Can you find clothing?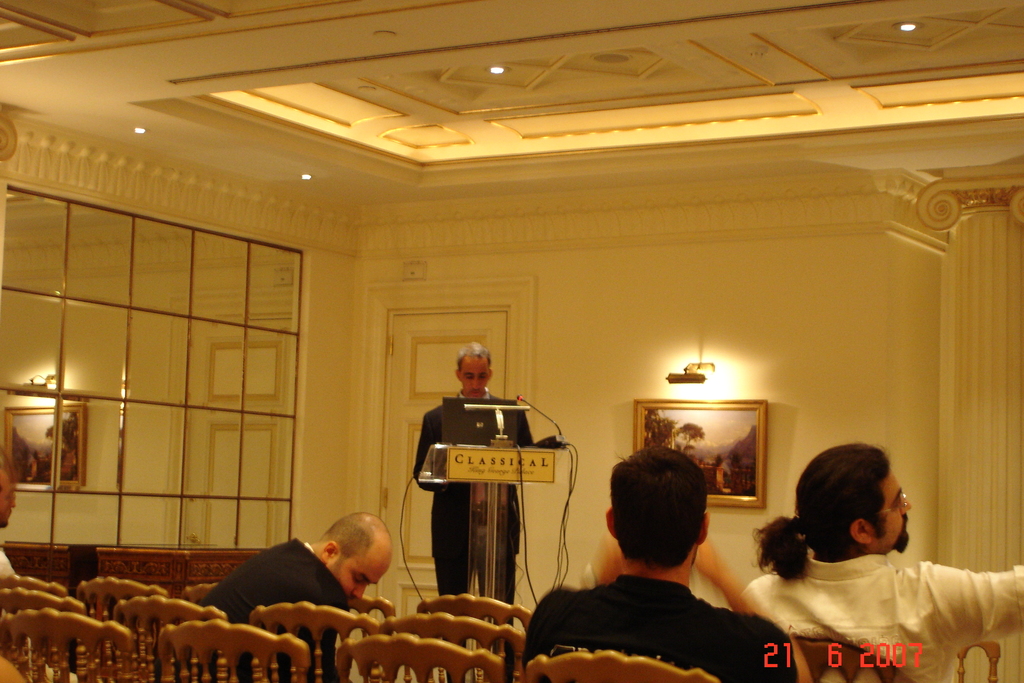
Yes, bounding box: bbox=[748, 543, 1023, 682].
